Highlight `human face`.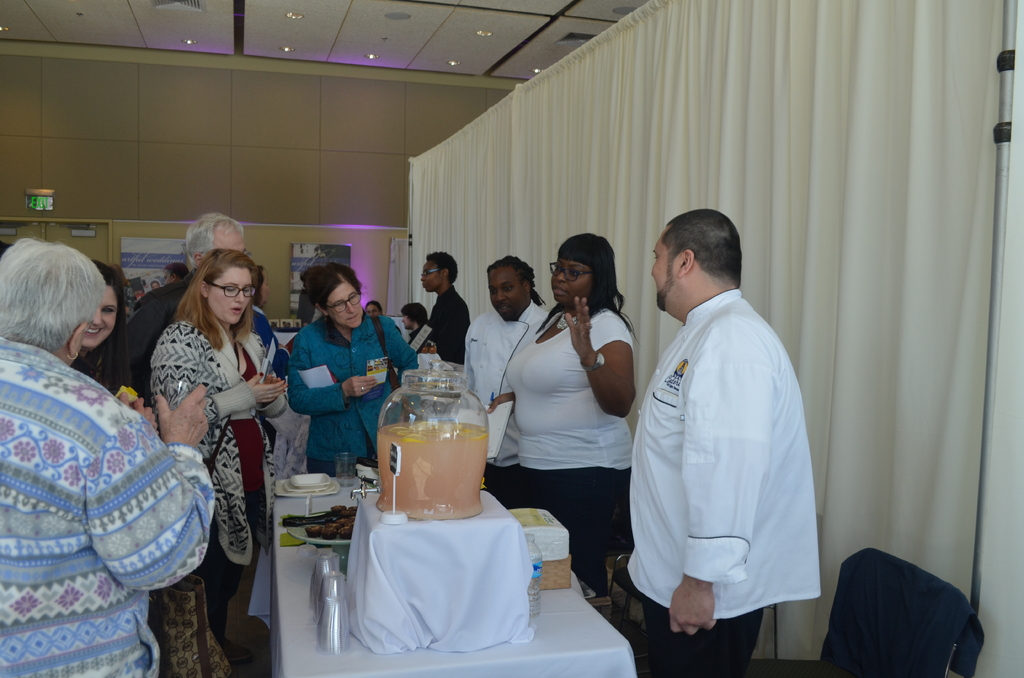
Highlighted region: [206, 261, 254, 325].
